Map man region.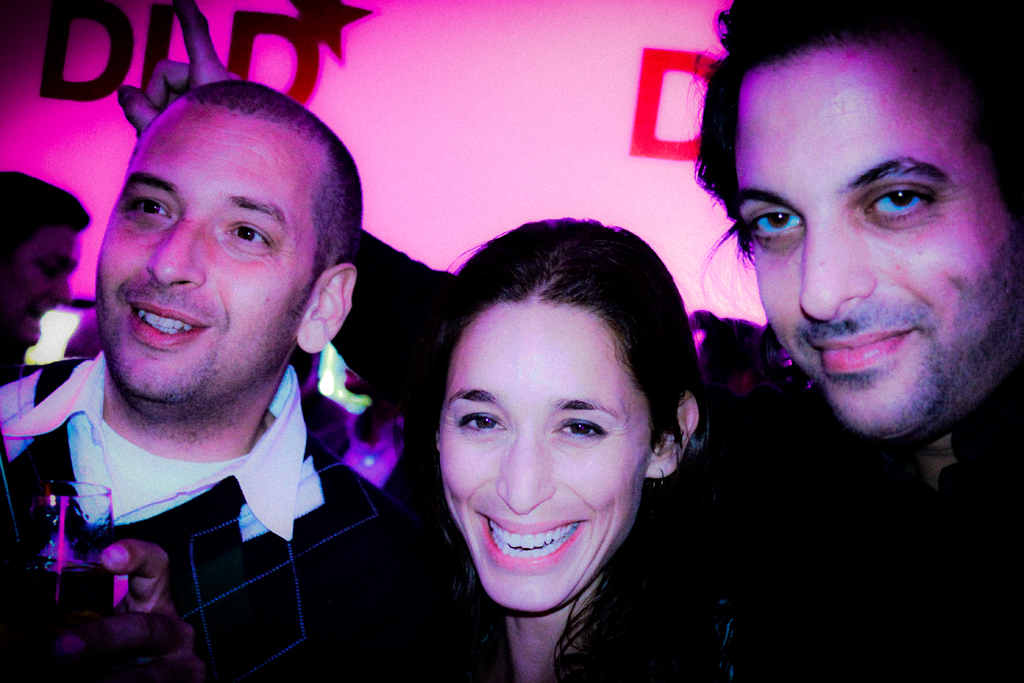
Mapped to (8, 73, 461, 682).
